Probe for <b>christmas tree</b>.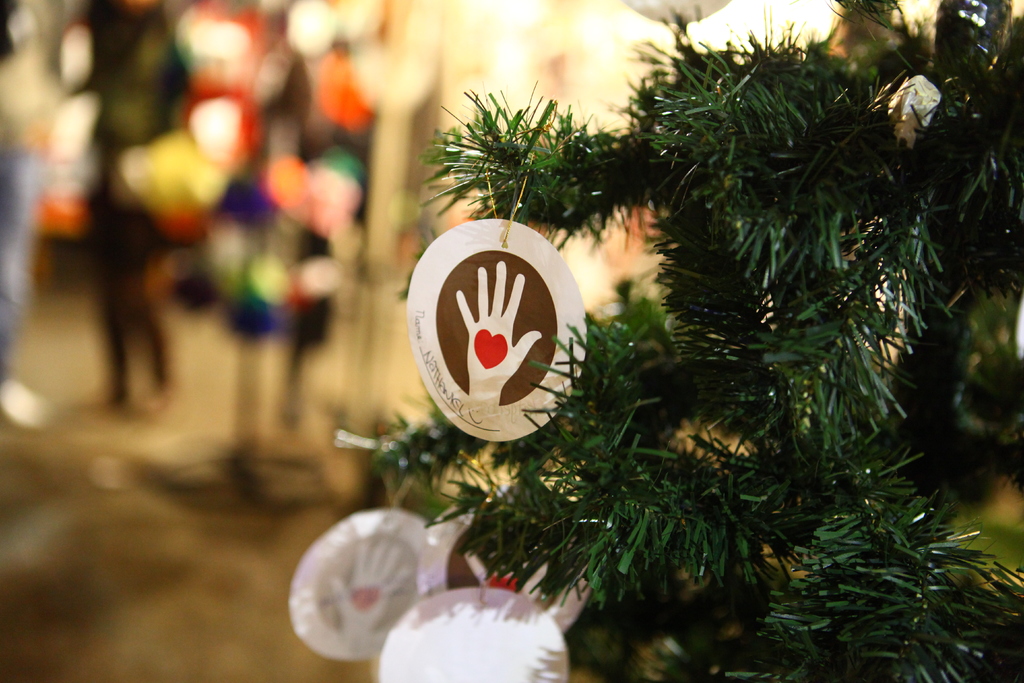
Probe result: 290, 0, 1023, 682.
